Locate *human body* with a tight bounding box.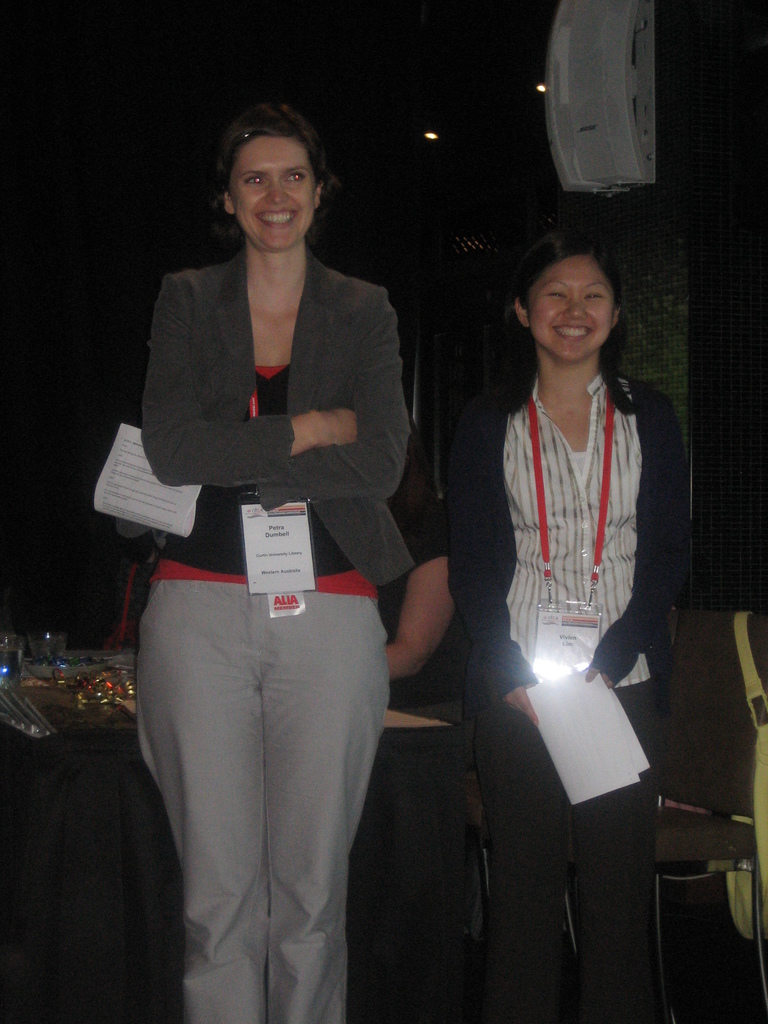
Rect(436, 213, 682, 1020).
